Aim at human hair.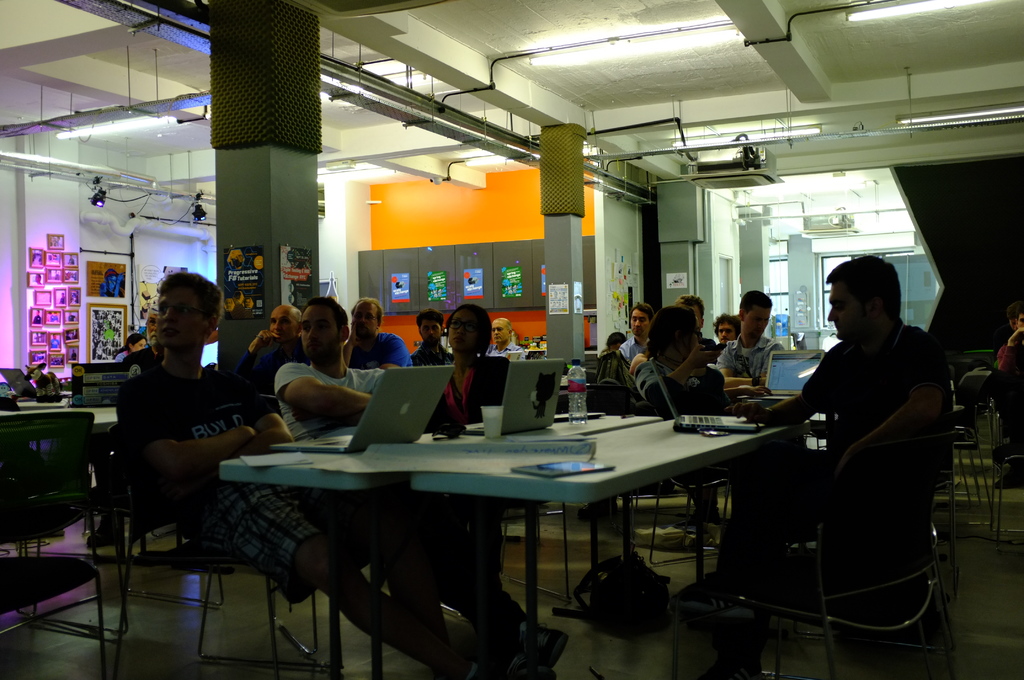
Aimed at {"x1": 649, "y1": 300, "x2": 690, "y2": 359}.
